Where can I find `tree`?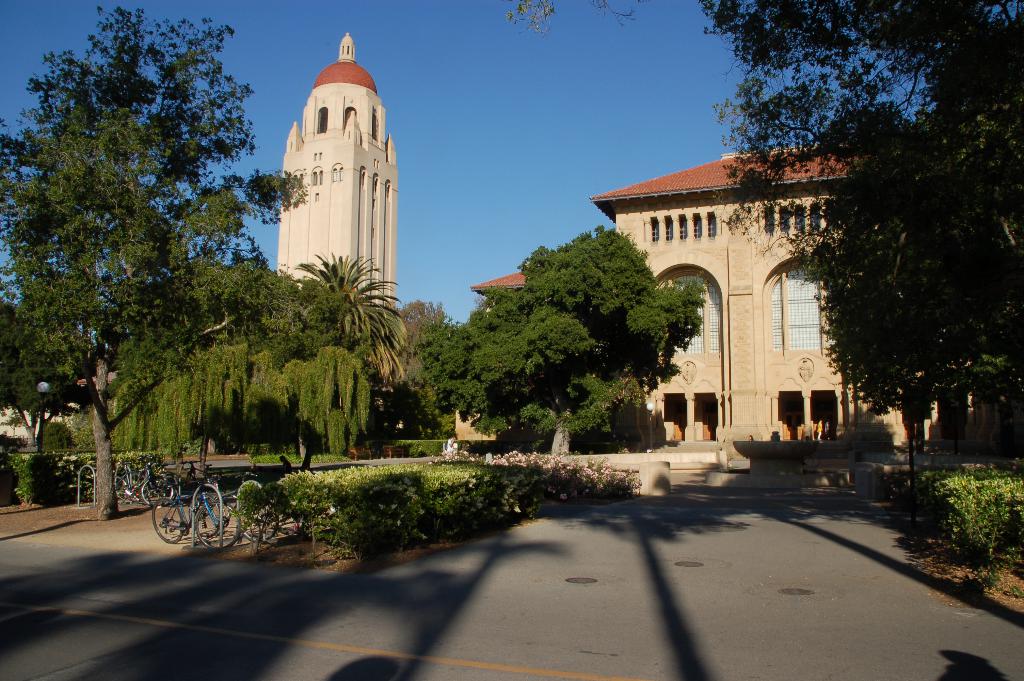
You can find it at rect(503, 0, 1023, 461).
